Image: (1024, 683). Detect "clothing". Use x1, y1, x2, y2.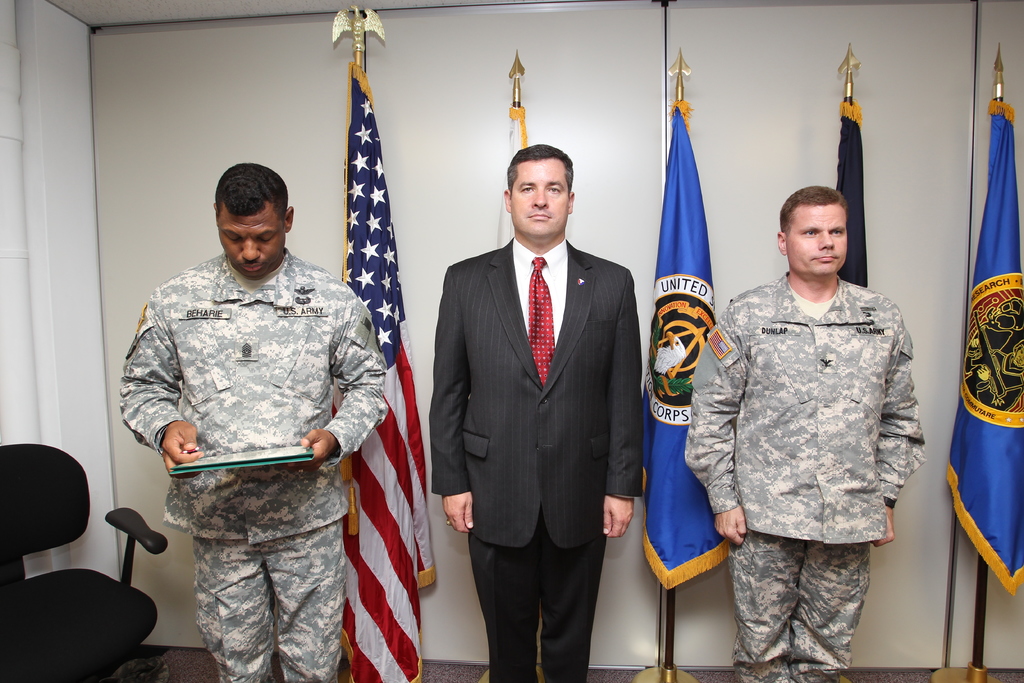
428, 236, 643, 682.
